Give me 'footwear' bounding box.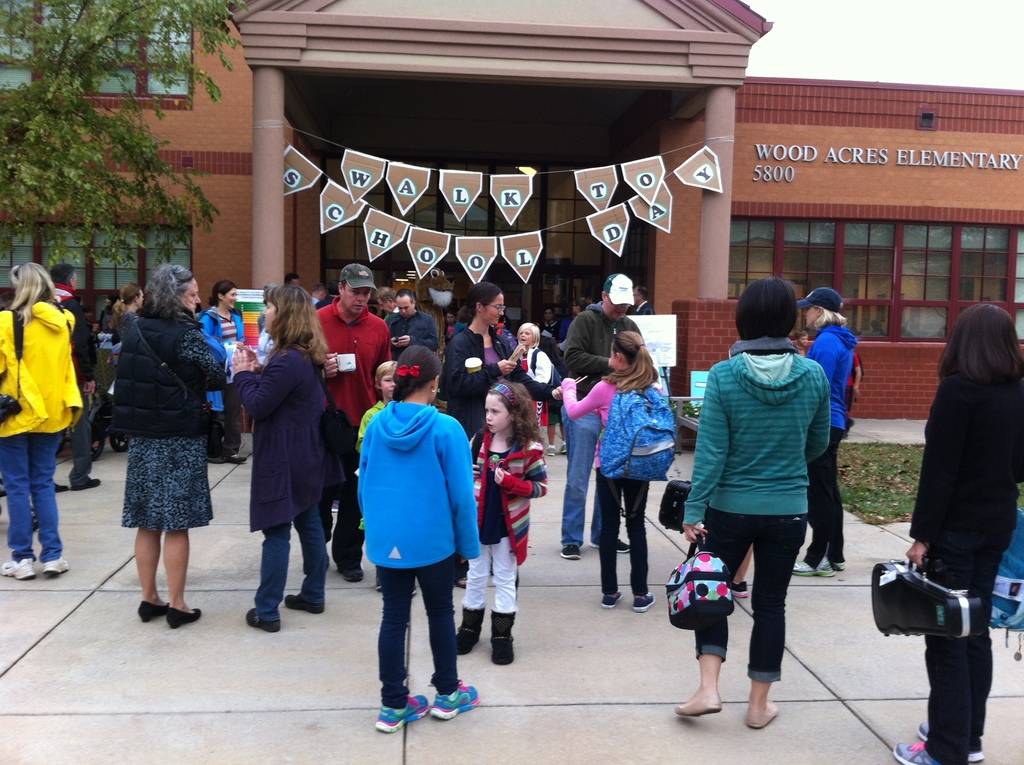
left=890, top=736, right=941, bottom=764.
